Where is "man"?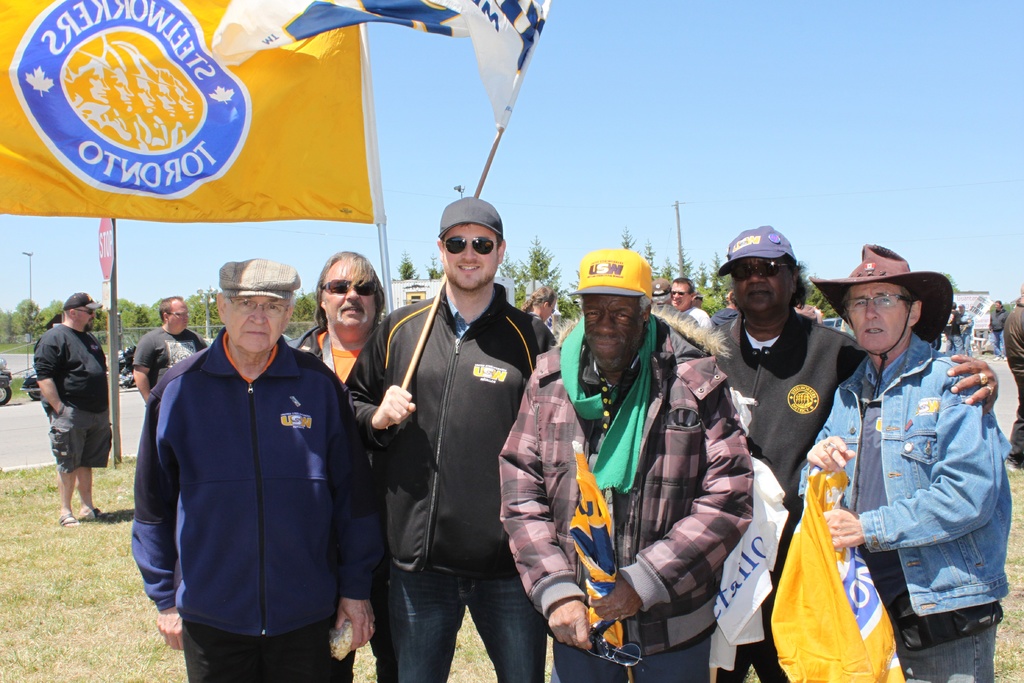
box=[942, 298, 965, 361].
